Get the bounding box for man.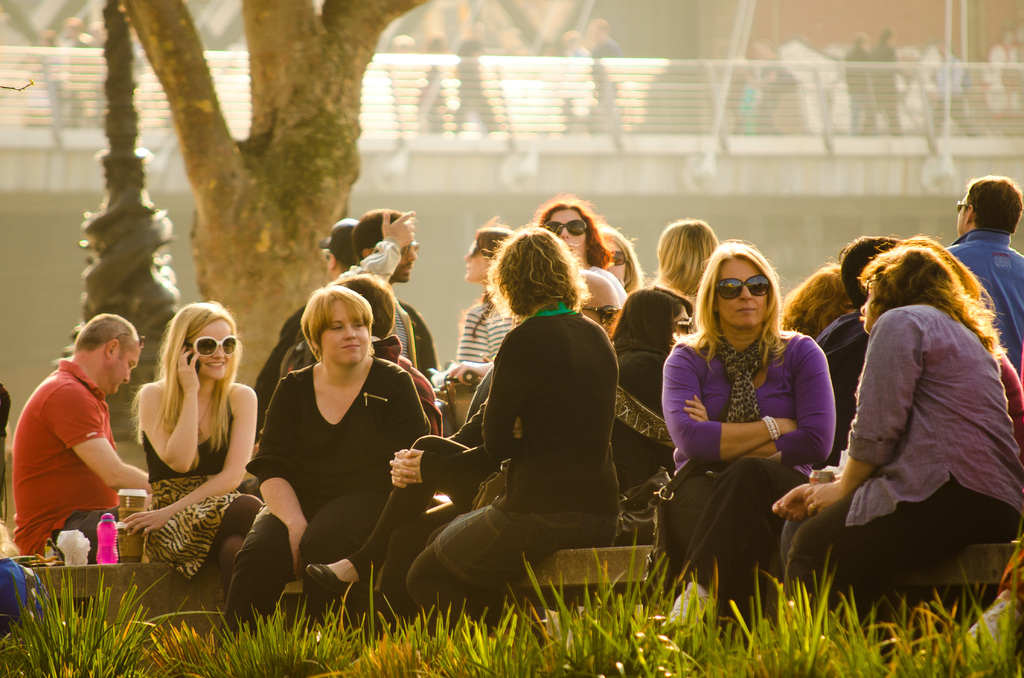
946 175 1023 376.
